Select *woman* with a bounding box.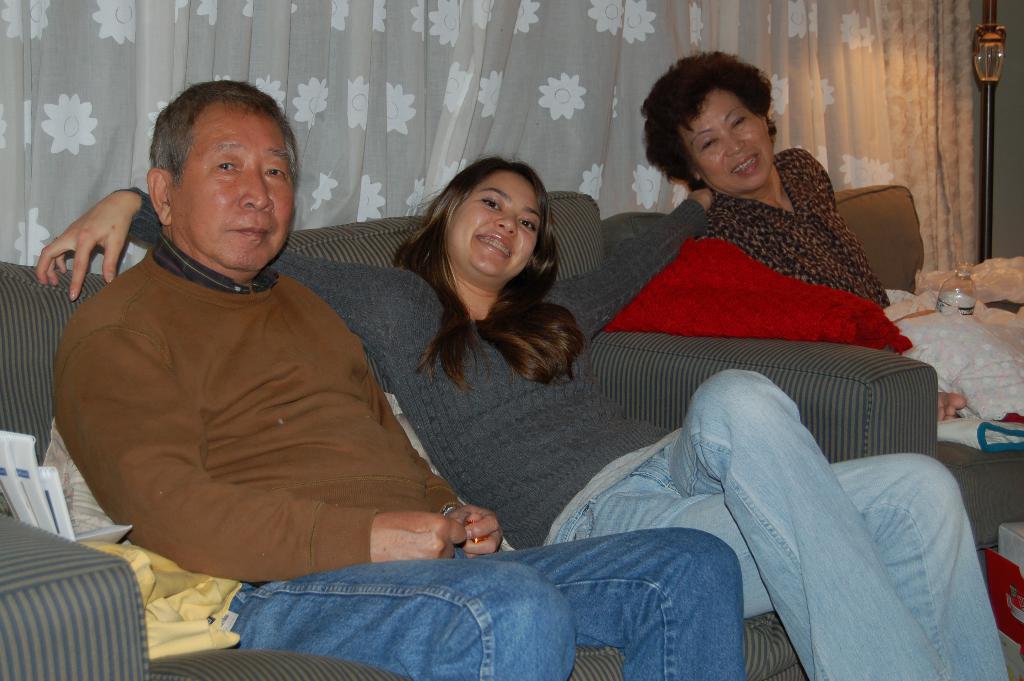
(x1=631, y1=51, x2=981, y2=422).
